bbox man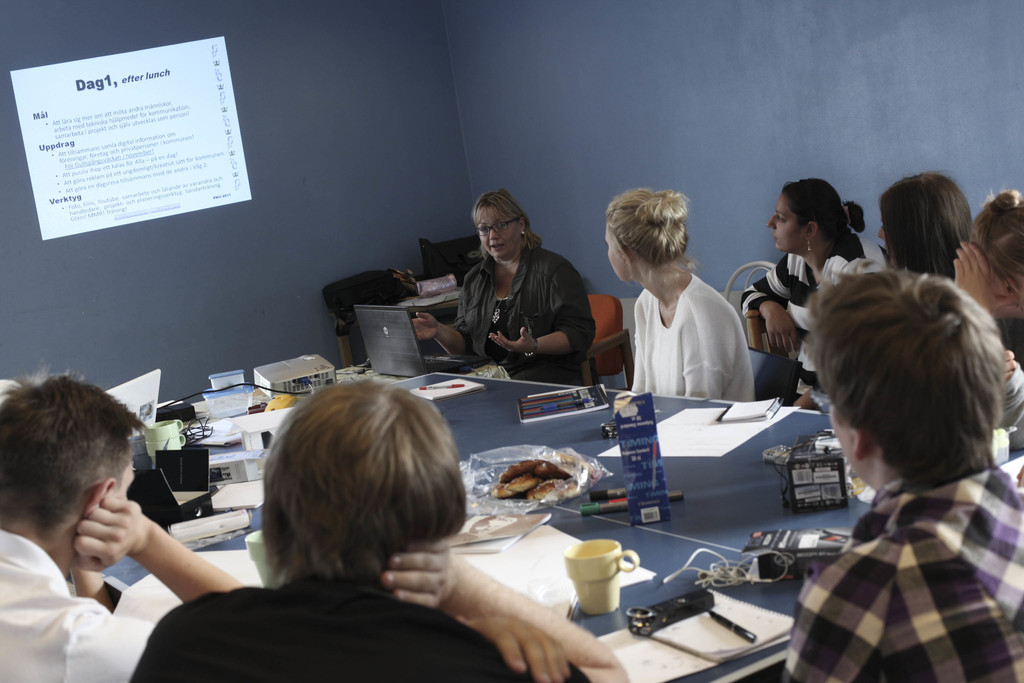
0/364/227/662
